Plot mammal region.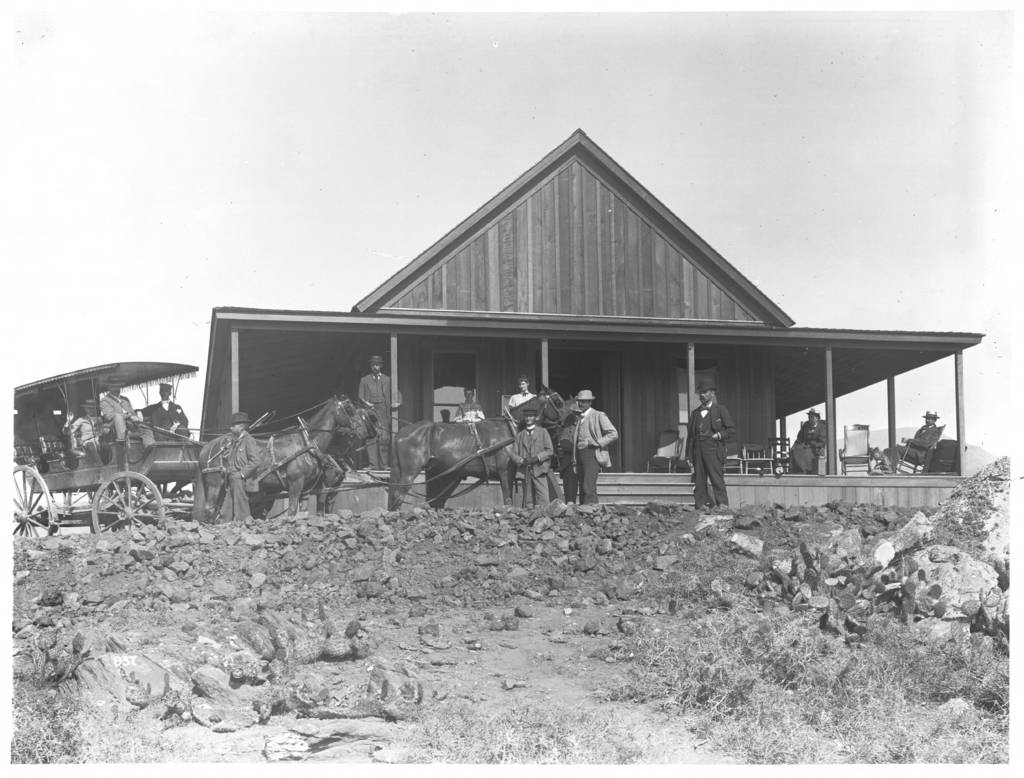
Plotted at crop(137, 378, 191, 440).
